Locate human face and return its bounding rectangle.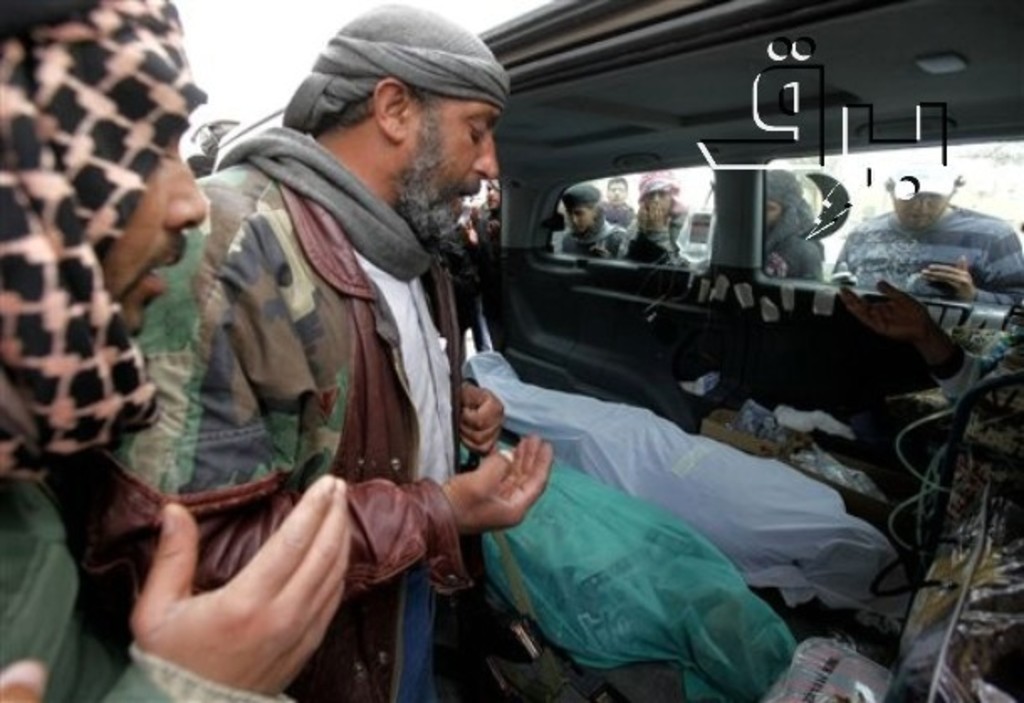
<region>401, 97, 500, 243</region>.
